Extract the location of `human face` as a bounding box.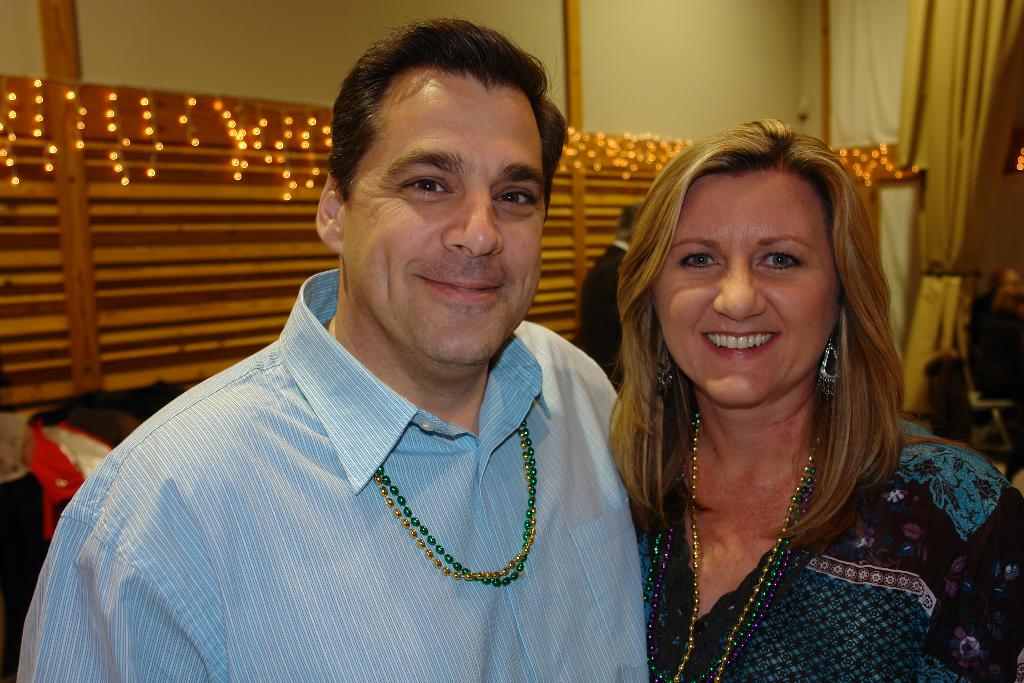
box=[343, 75, 547, 375].
